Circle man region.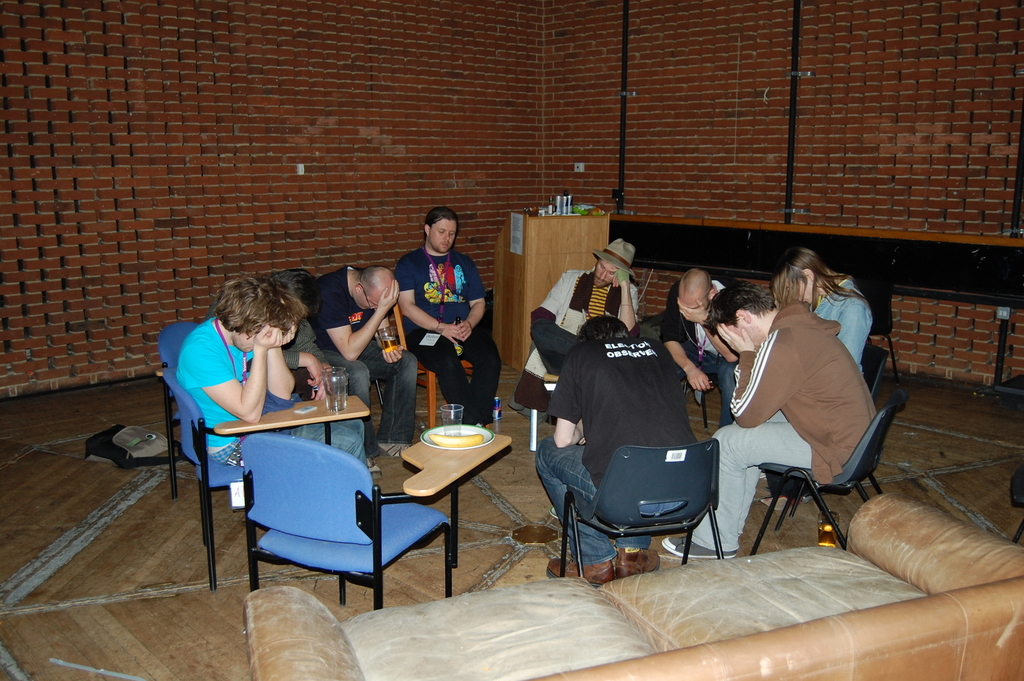
Region: x1=514 y1=240 x2=637 y2=399.
